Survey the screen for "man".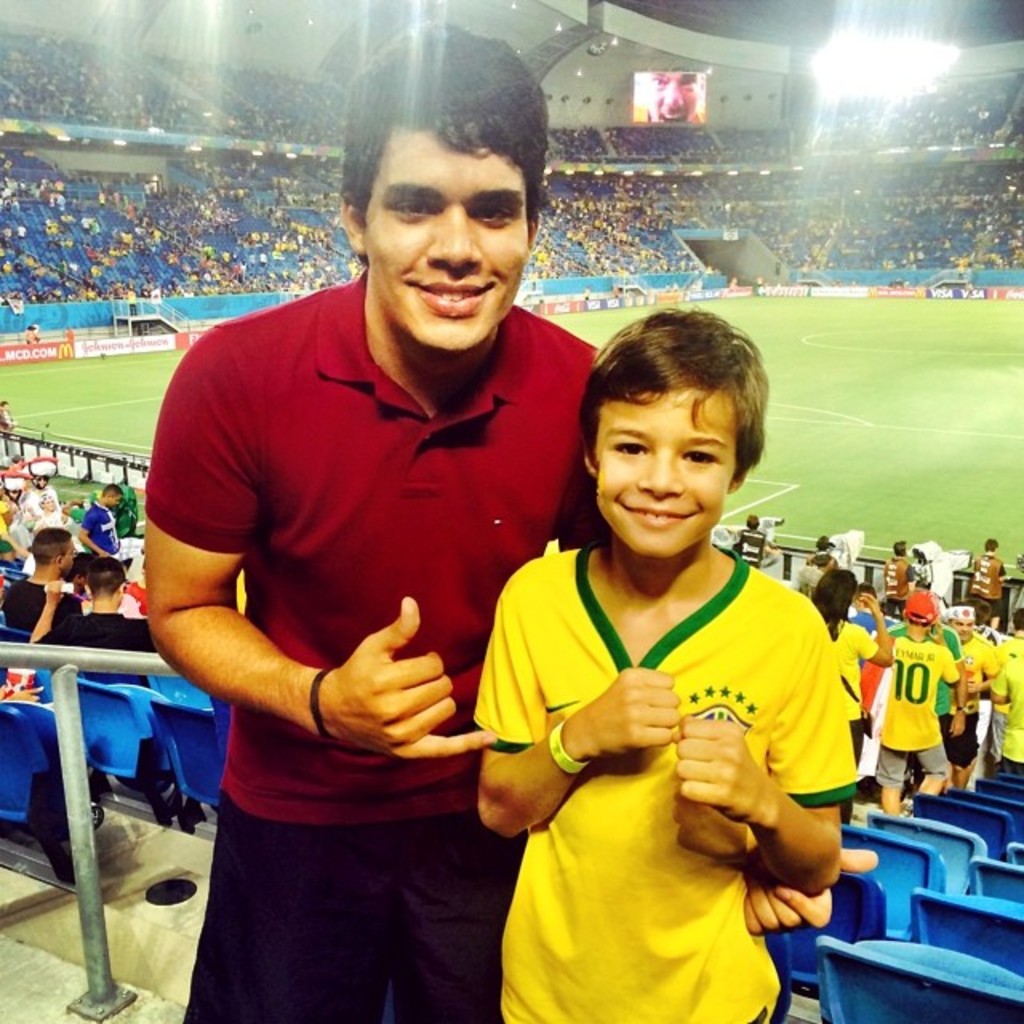
Survey found: locate(973, 536, 1010, 630).
